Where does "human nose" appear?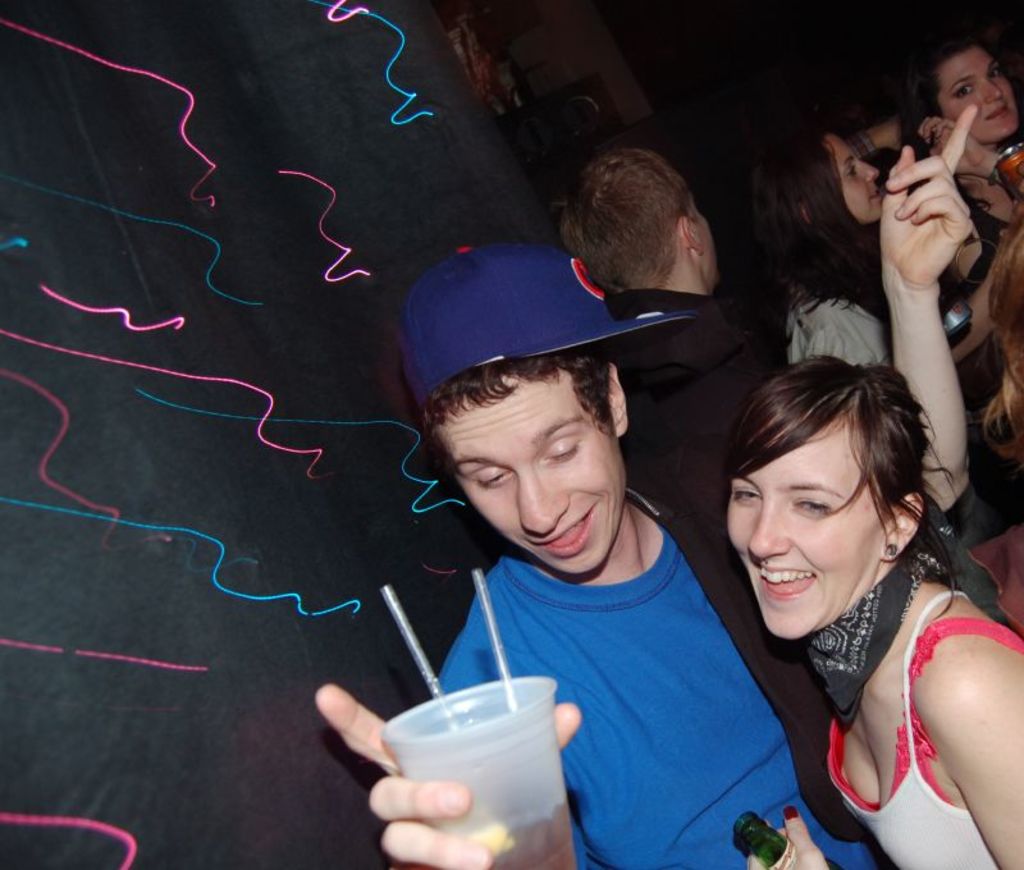
Appears at [x1=521, y1=466, x2=570, y2=540].
